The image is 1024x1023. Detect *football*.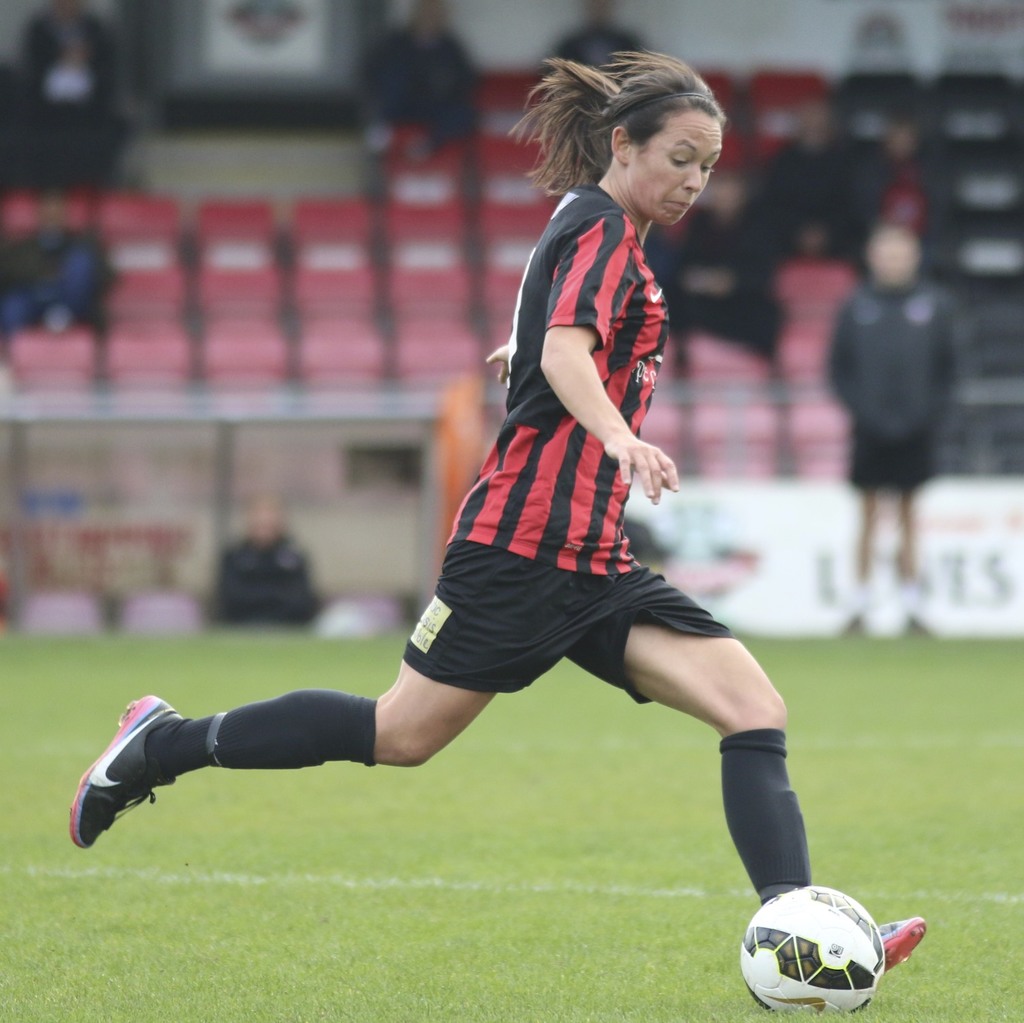
Detection: {"left": 734, "top": 883, "right": 888, "bottom": 1013}.
